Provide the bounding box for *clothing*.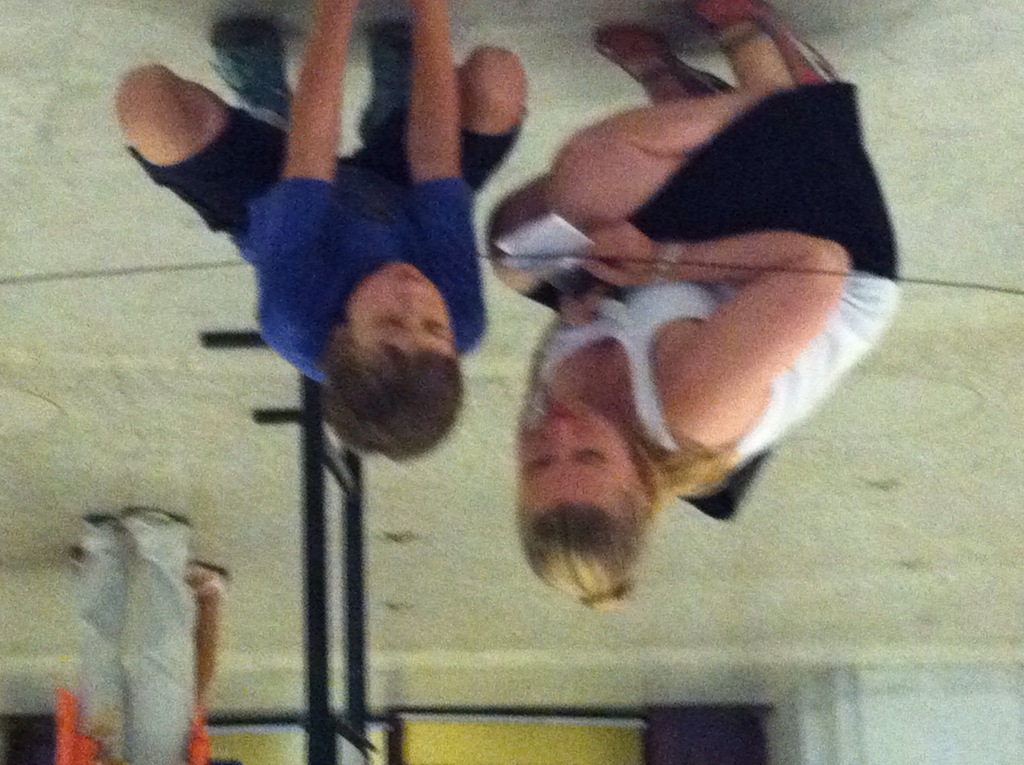
l=509, t=77, r=906, b=523.
